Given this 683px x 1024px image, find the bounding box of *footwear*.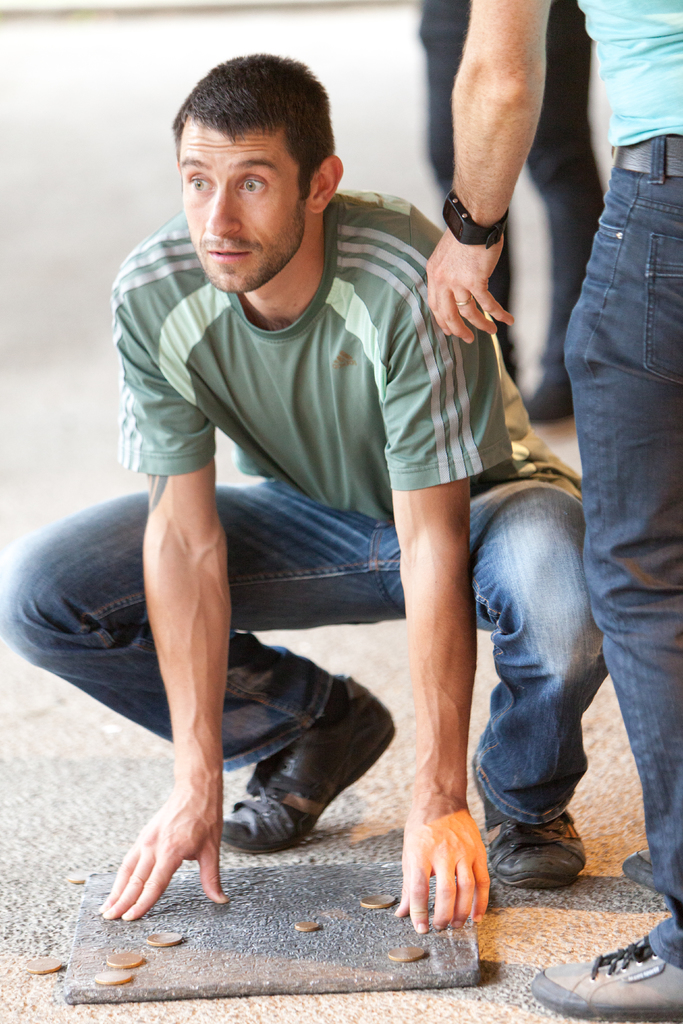
227,680,402,832.
